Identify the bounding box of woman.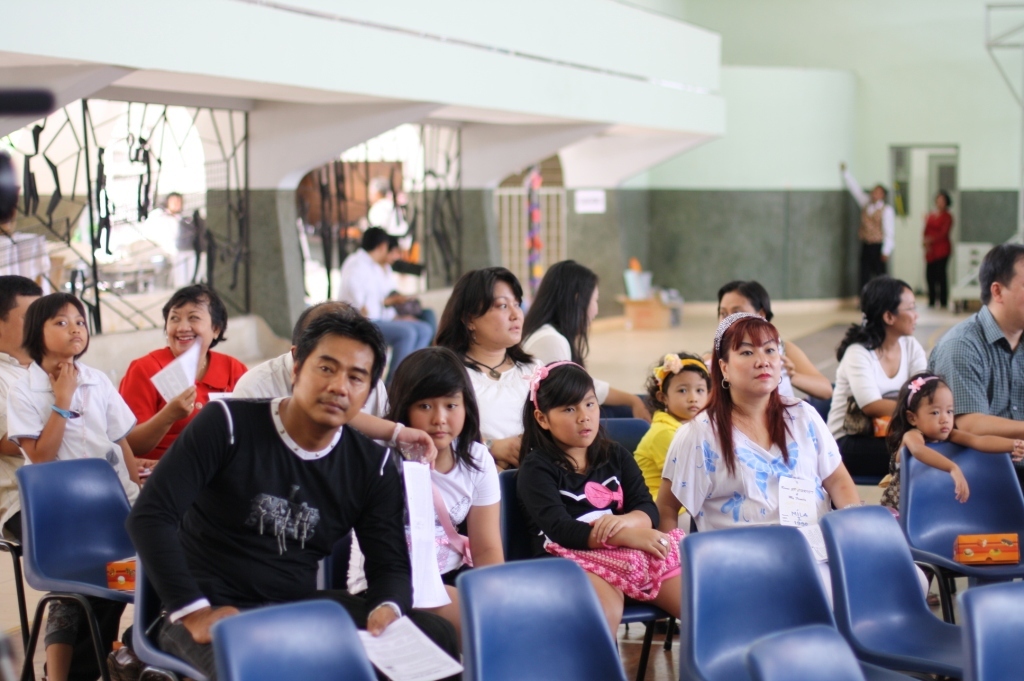
{"x1": 827, "y1": 269, "x2": 944, "y2": 471}.
